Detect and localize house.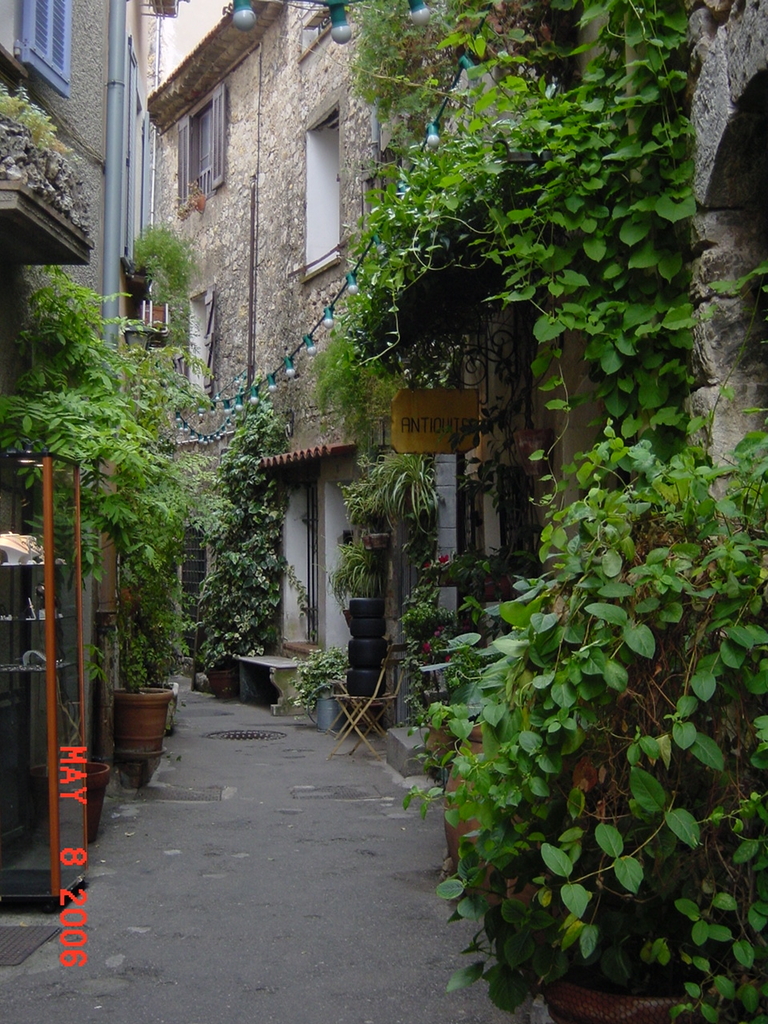
Localized at {"left": 0, "top": 0, "right": 146, "bottom": 640}.
